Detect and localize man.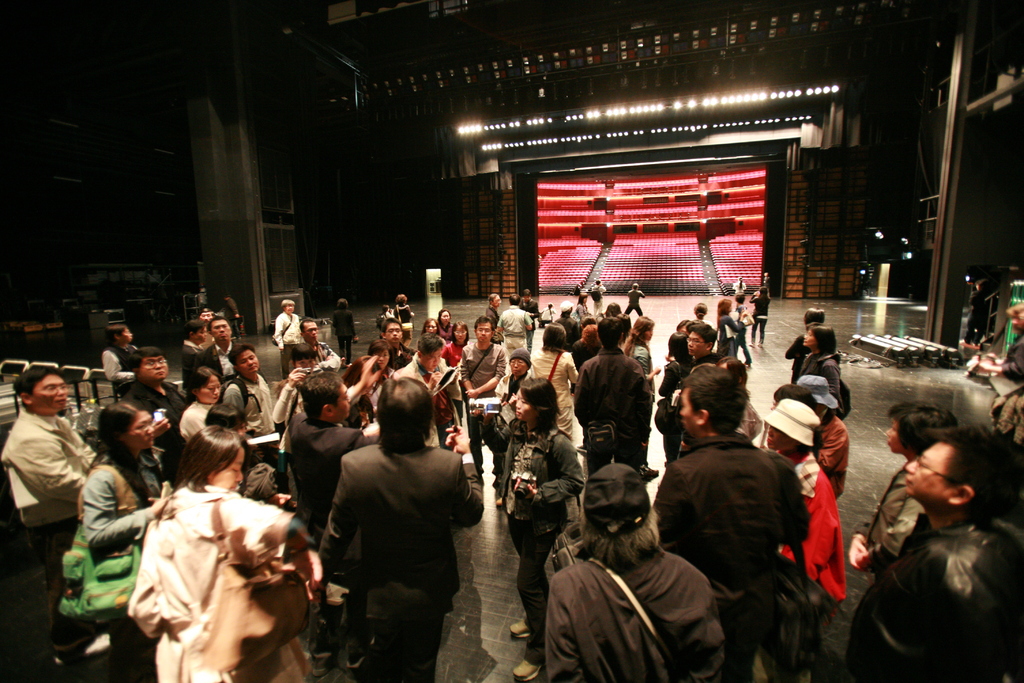
Localized at <bbox>390, 330, 445, 450</bbox>.
